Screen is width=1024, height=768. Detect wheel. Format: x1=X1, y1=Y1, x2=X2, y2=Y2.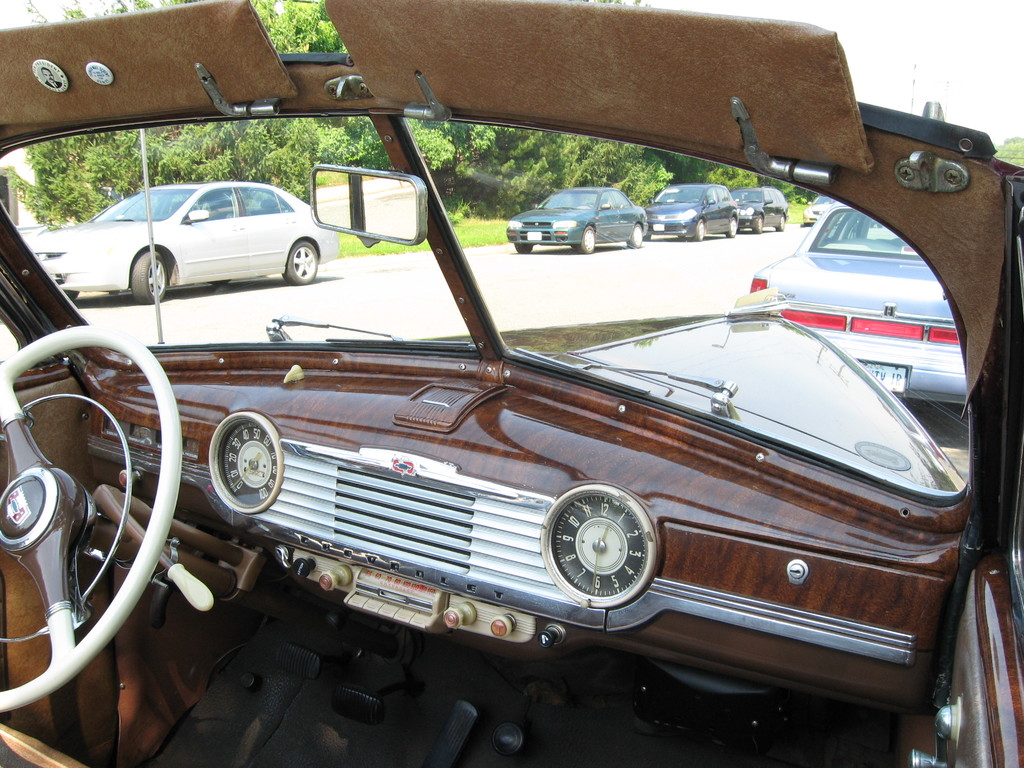
x1=515, y1=239, x2=535, y2=255.
